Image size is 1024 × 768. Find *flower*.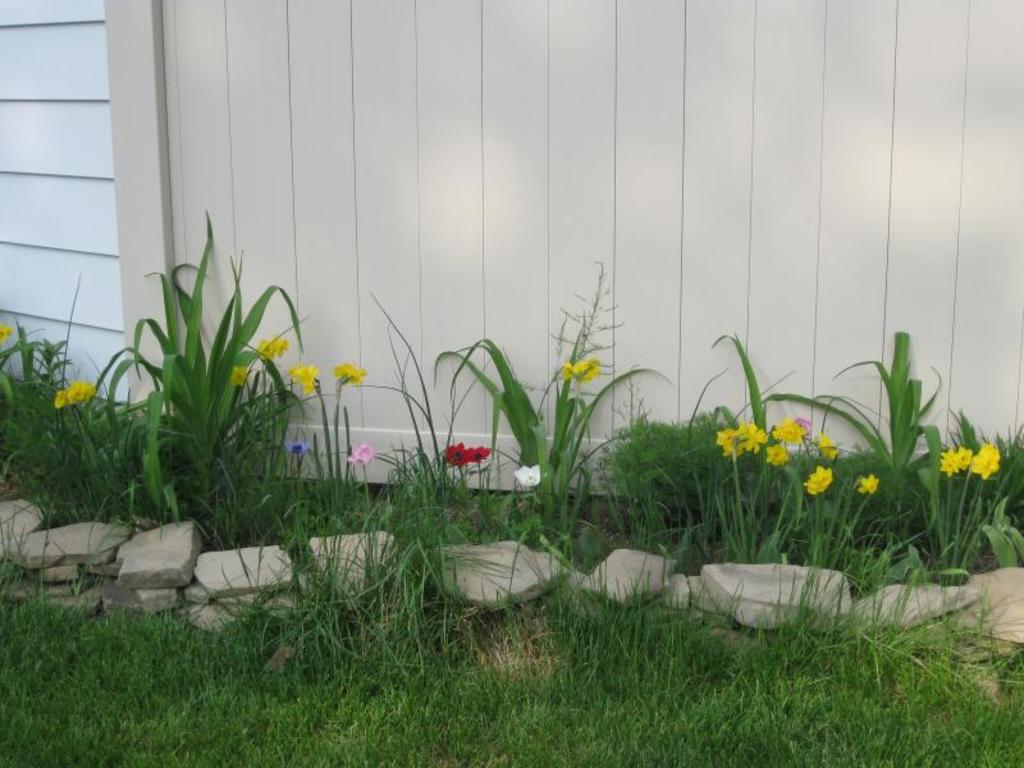
[256,335,293,356].
